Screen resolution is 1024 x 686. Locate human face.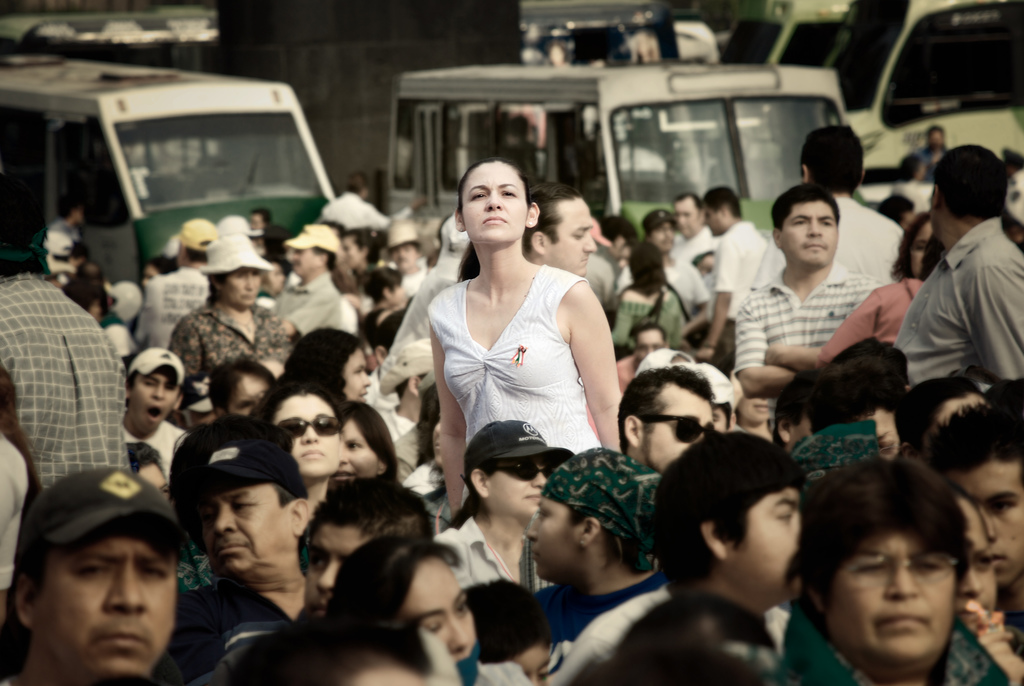
<box>220,269,269,304</box>.
